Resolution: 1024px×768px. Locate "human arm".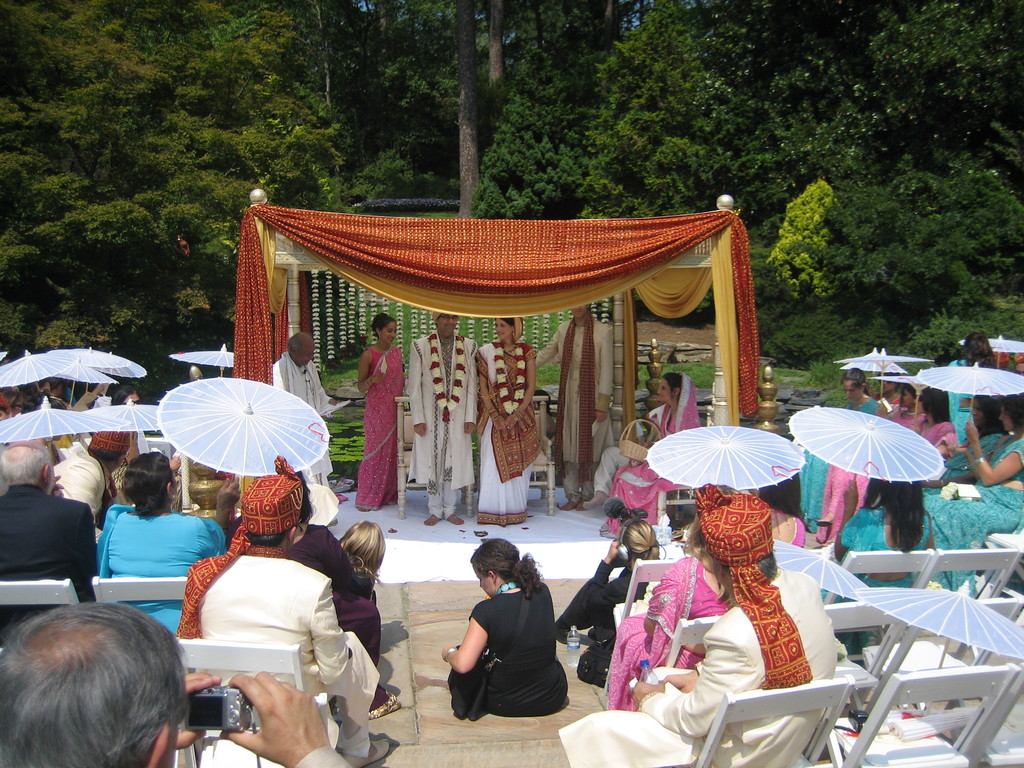
(964, 419, 1023, 488).
